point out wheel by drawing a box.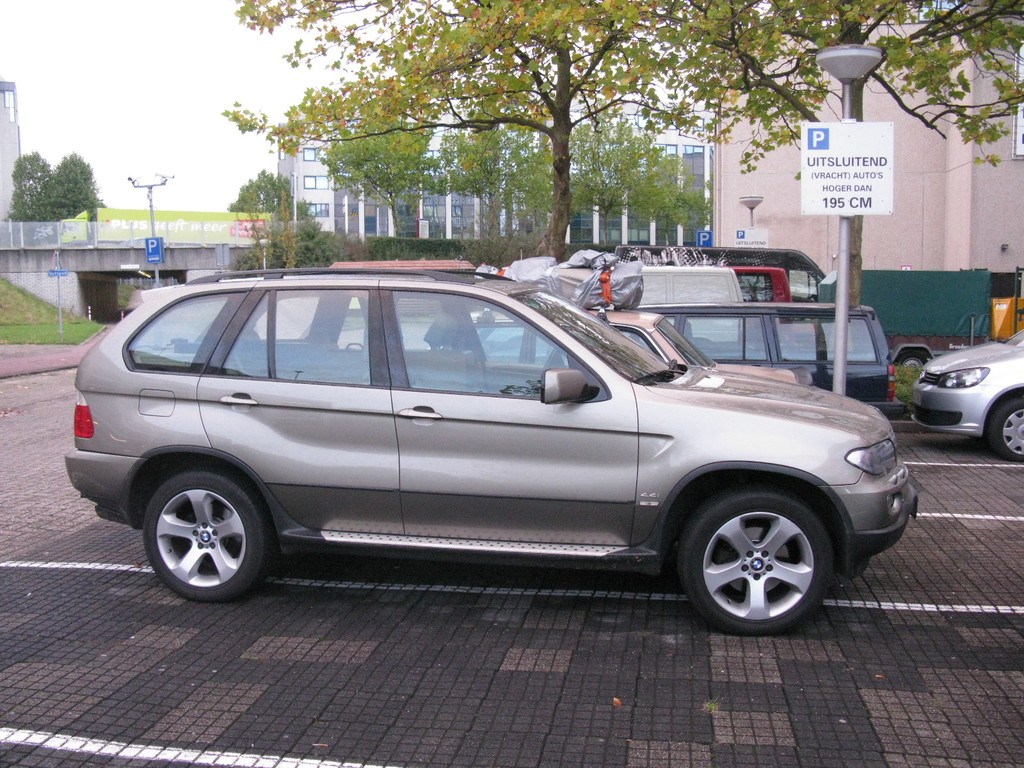
box(138, 468, 268, 602).
